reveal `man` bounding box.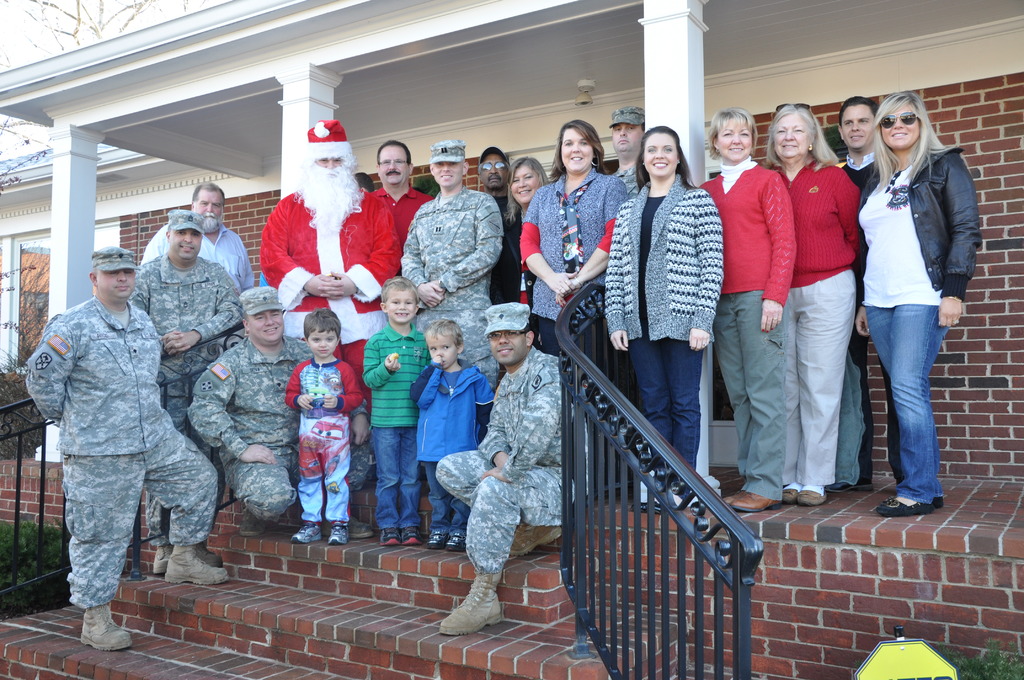
Revealed: (x1=262, y1=113, x2=400, y2=416).
